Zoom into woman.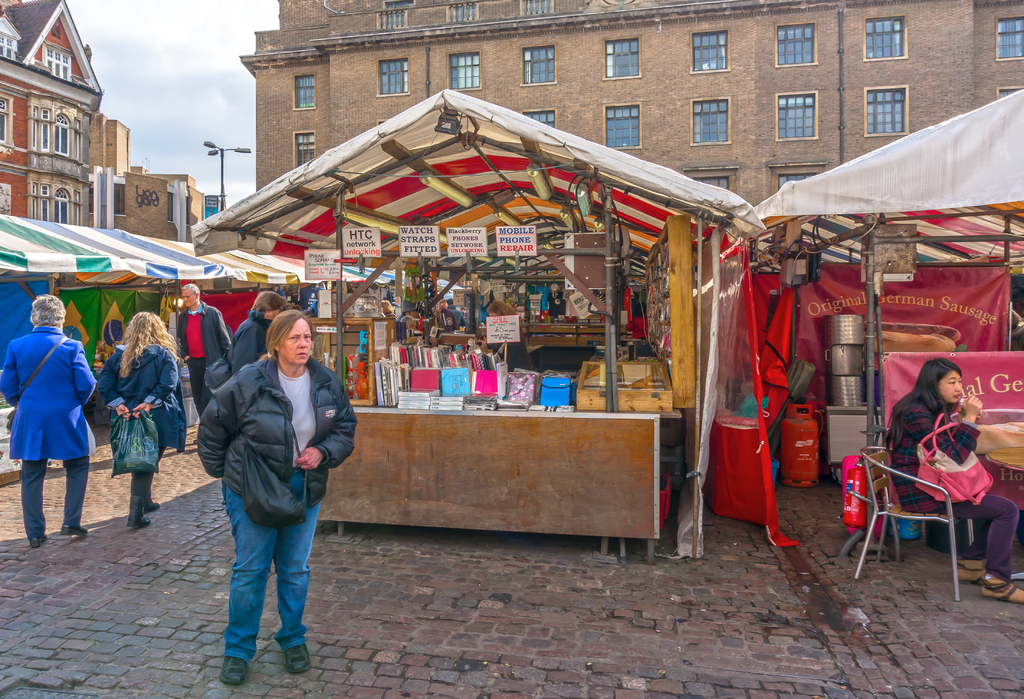
Zoom target: <box>891,366,1023,608</box>.
